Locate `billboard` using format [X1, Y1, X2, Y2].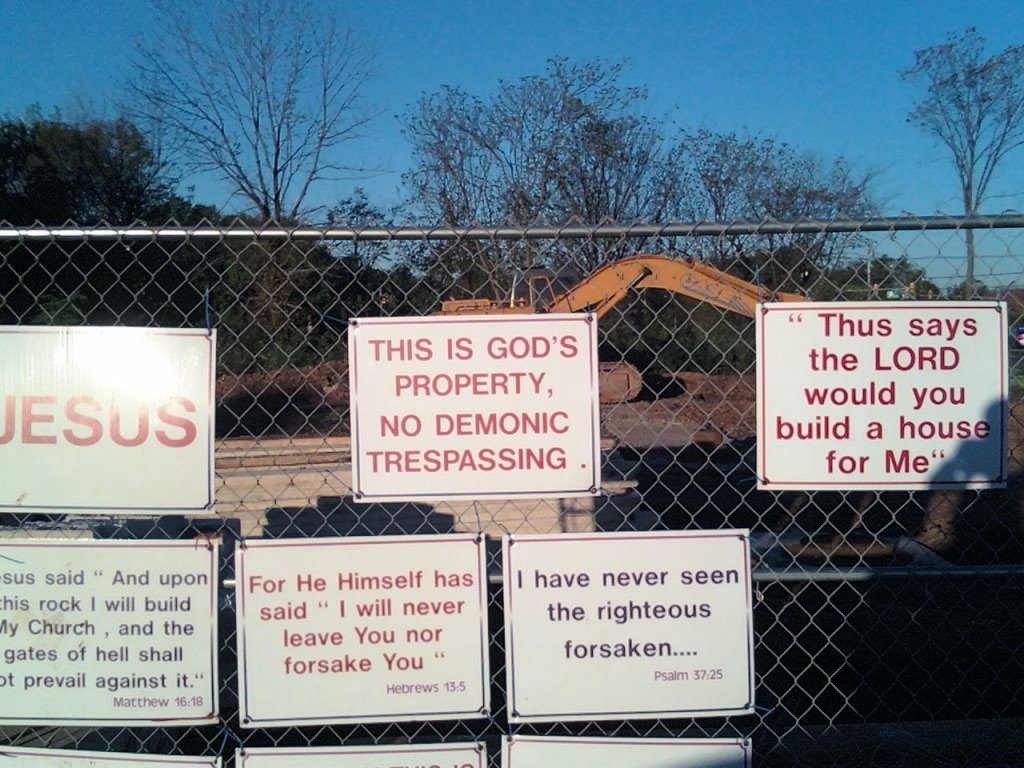
[234, 742, 490, 767].
